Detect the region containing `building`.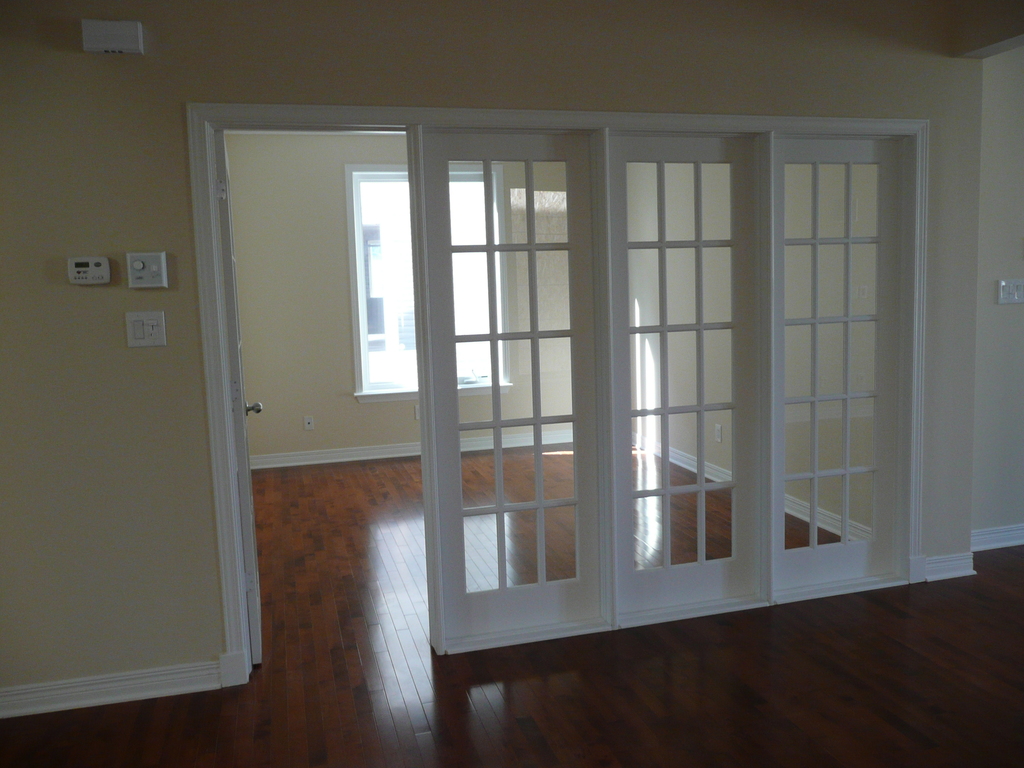
[0,0,1023,767].
